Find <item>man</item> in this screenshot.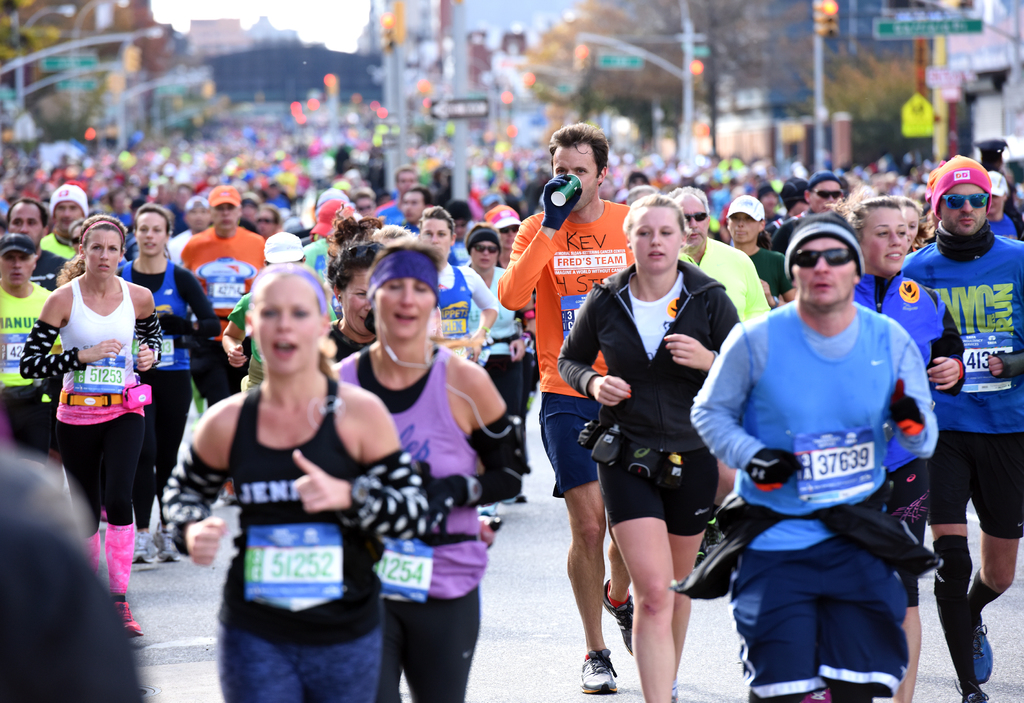
The bounding box for <item>man</item> is (left=3, top=199, right=72, bottom=288).
